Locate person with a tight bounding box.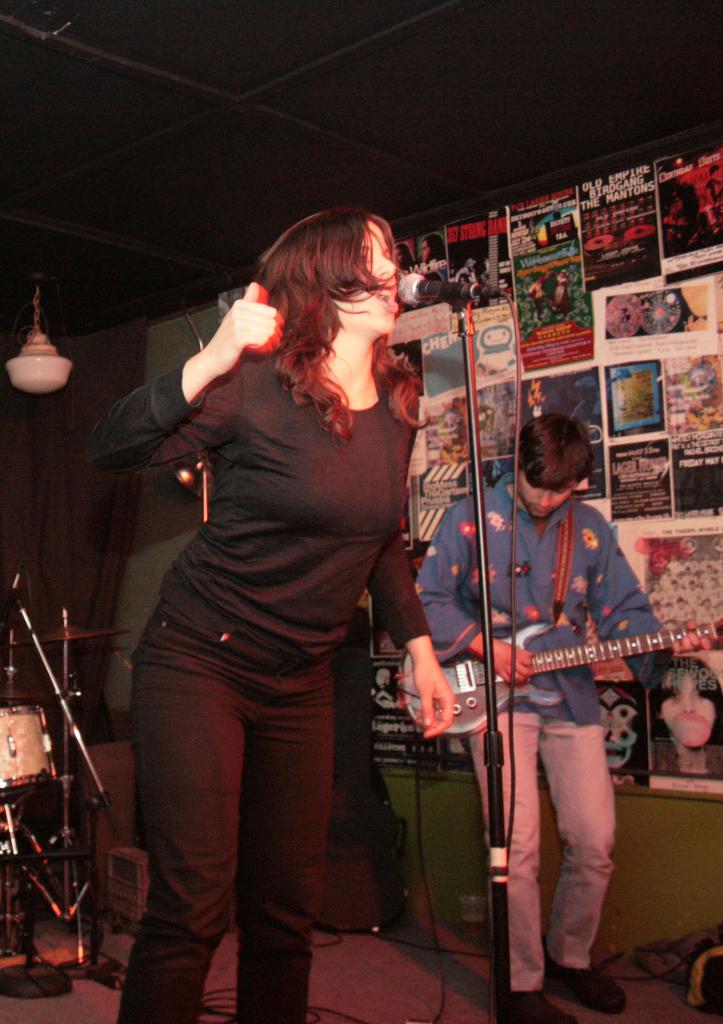
{"left": 704, "top": 164, "right": 722, "bottom": 207}.
